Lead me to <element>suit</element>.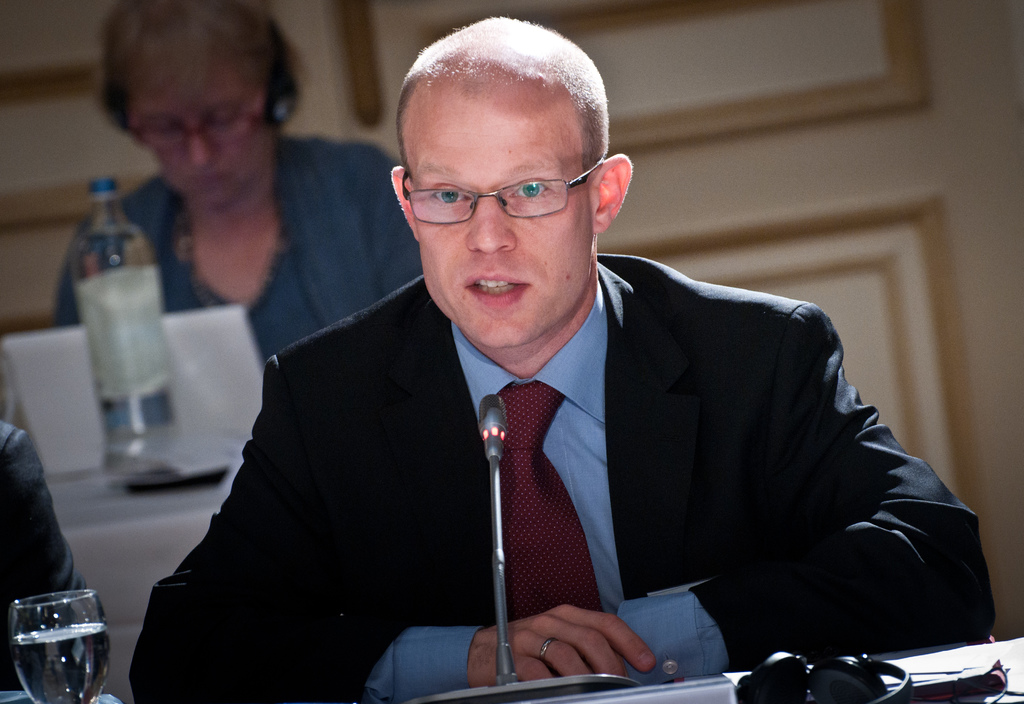
Lead to detection(170, 165, 960, 700).
